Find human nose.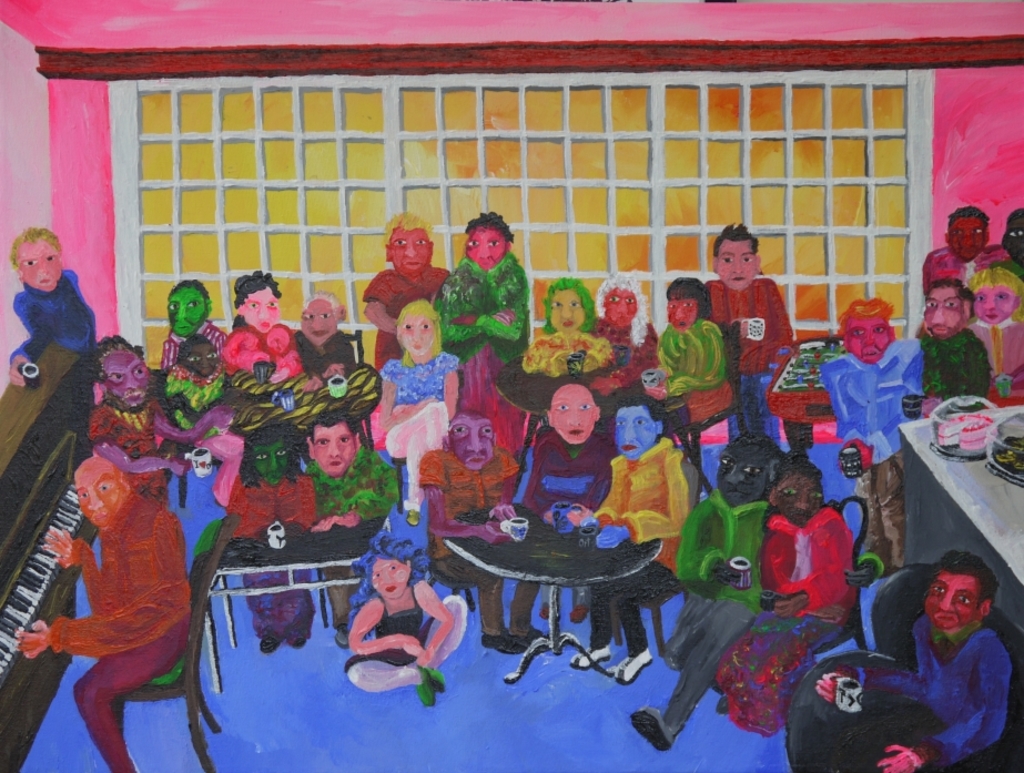
<region>323, 440, 343, 457</region>.
